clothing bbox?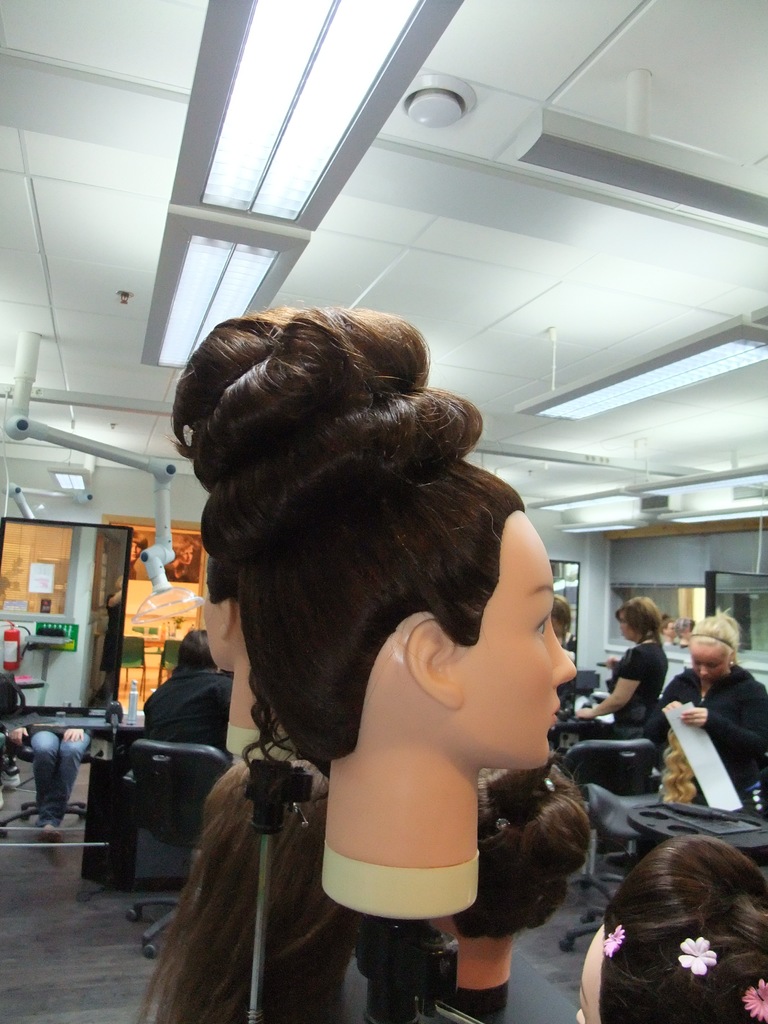
{"left": 29, "top": 727, "right": 93, "bottom": 829}
